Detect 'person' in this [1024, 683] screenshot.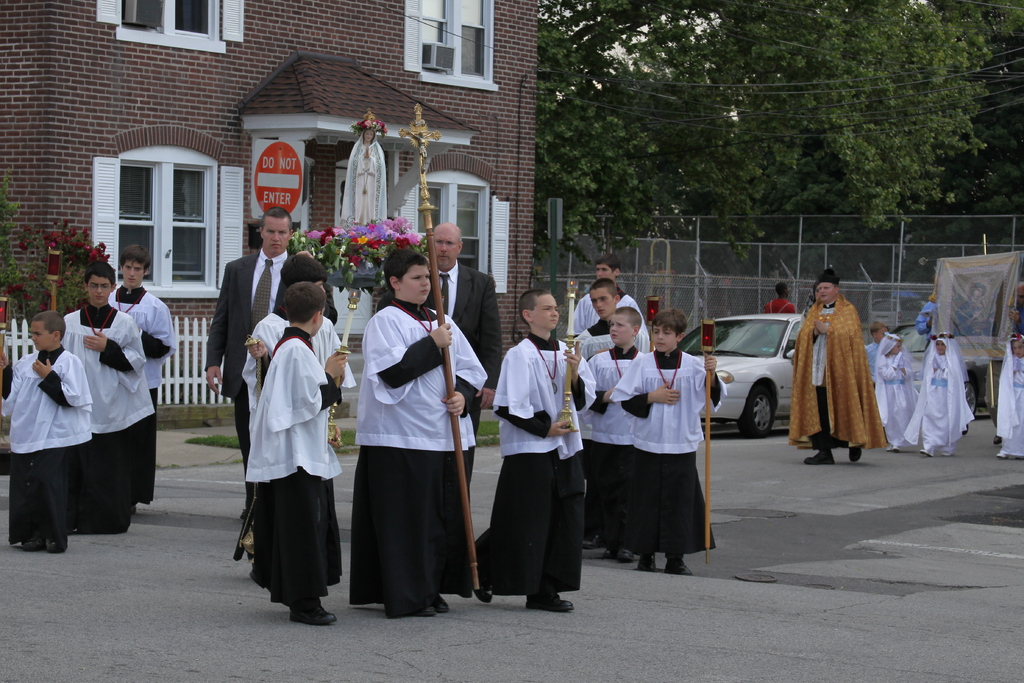
Detection: x1=871 y1=332 x2=924 y2=449.
